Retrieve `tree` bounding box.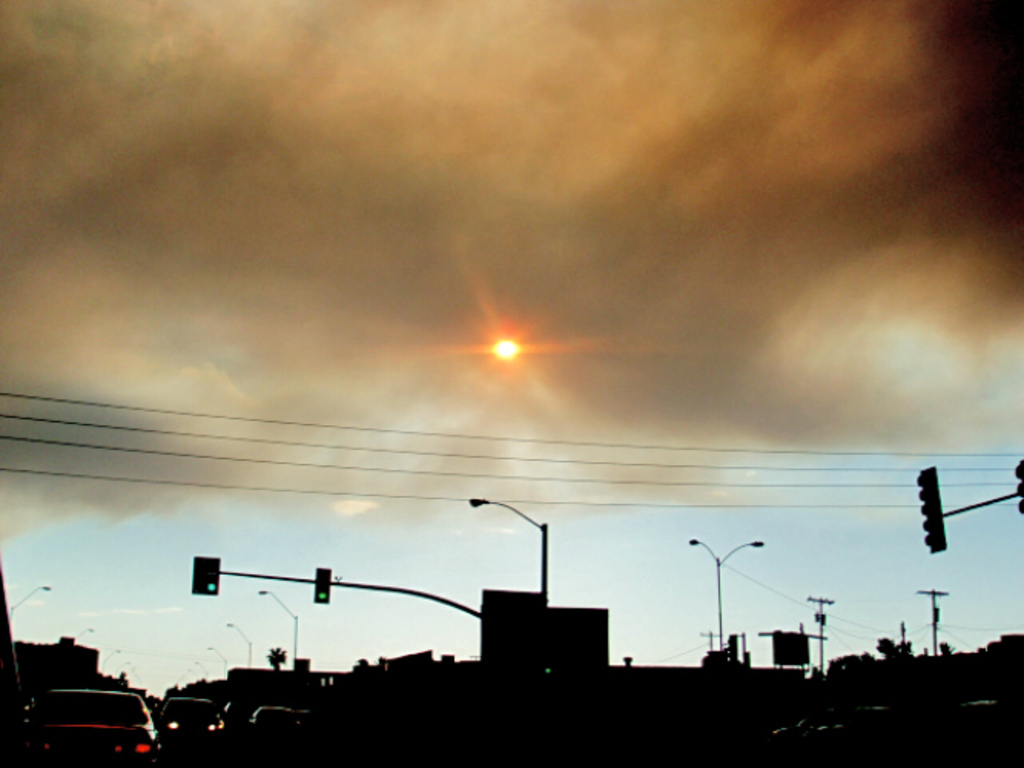
Bounding box: 877 637 917 703.
